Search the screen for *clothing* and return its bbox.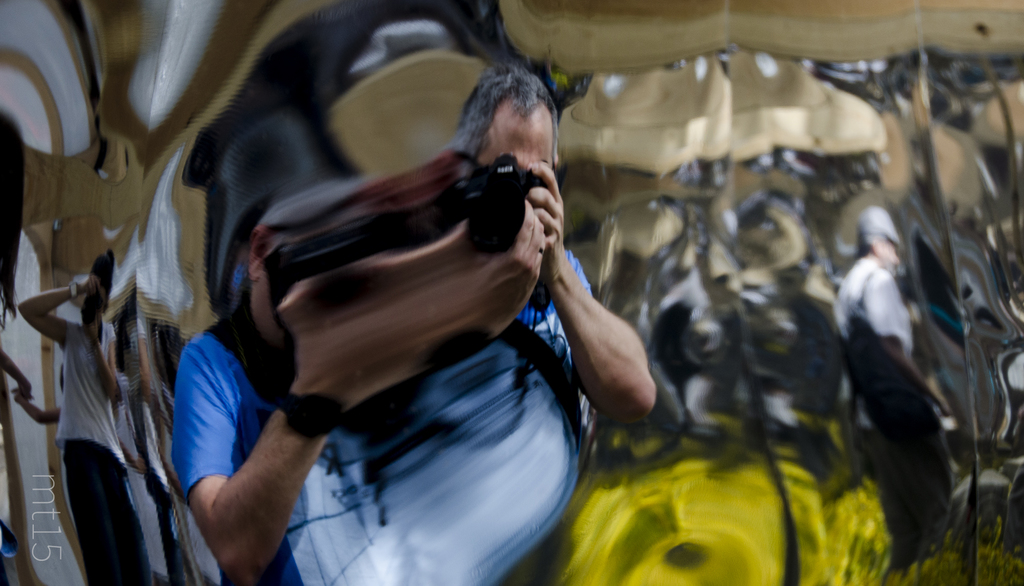
Found: detection(829, 255, 913, 397).
